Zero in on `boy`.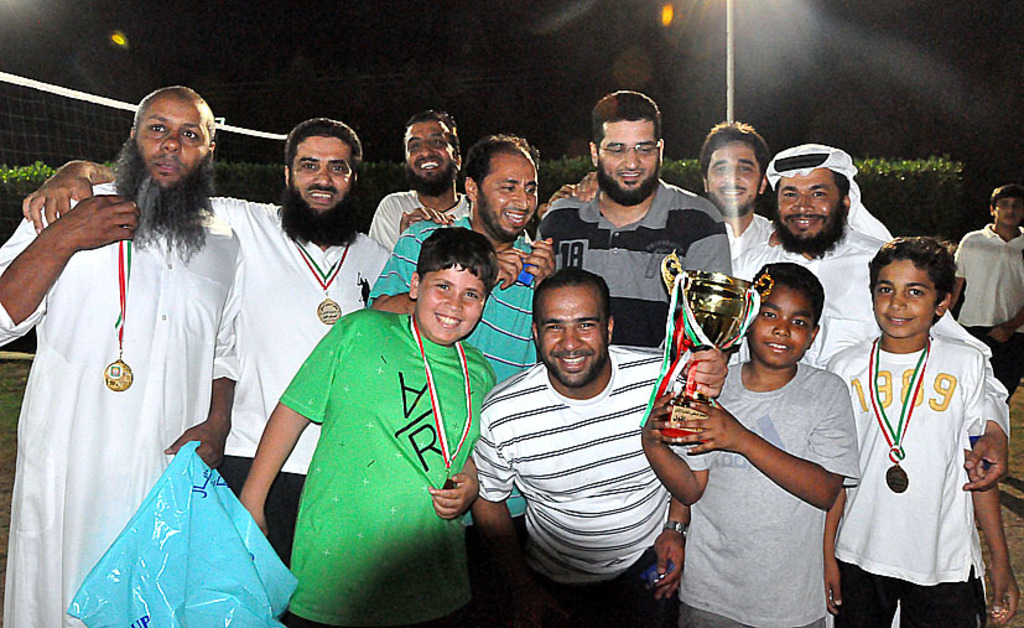
Zeroed in: bbox(240, 227, 495, 627).
